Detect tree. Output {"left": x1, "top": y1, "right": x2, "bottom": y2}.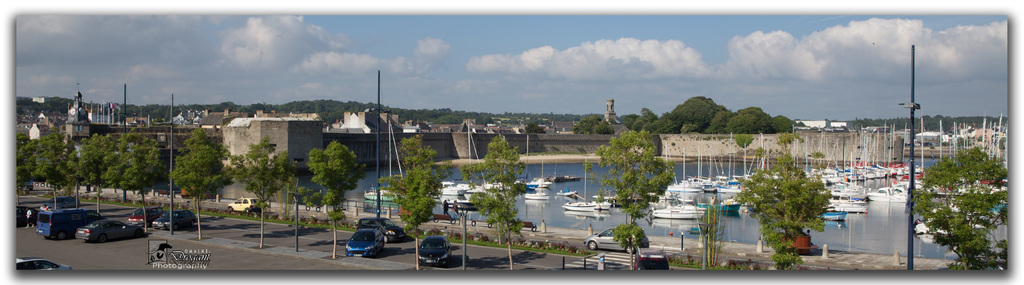
{"left": 745, "top": 137, "right": 850, "bottom": 254}.
